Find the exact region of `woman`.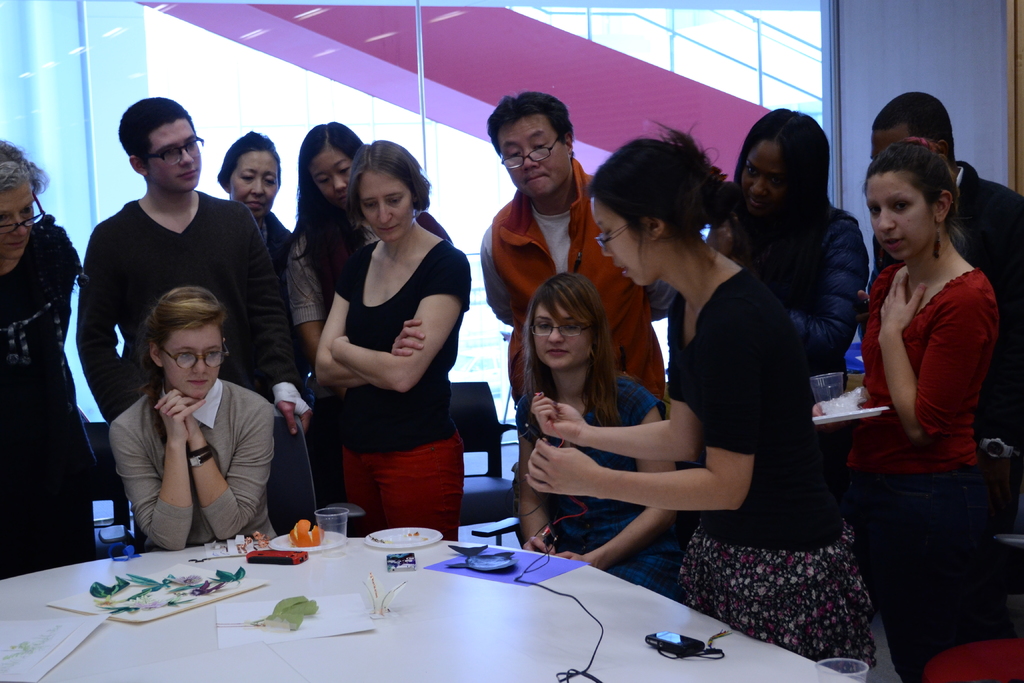
Exact region: detection(285, 119, 451, 488).
